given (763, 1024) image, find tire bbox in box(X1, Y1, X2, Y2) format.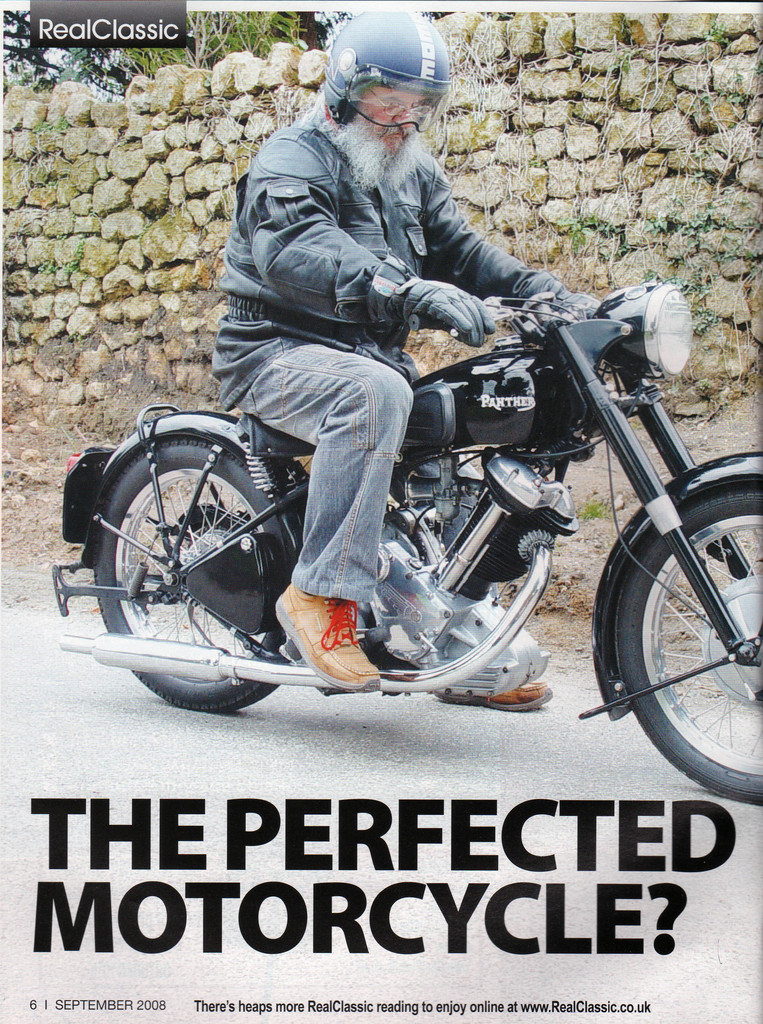
box(86, 435, 304, 715).
